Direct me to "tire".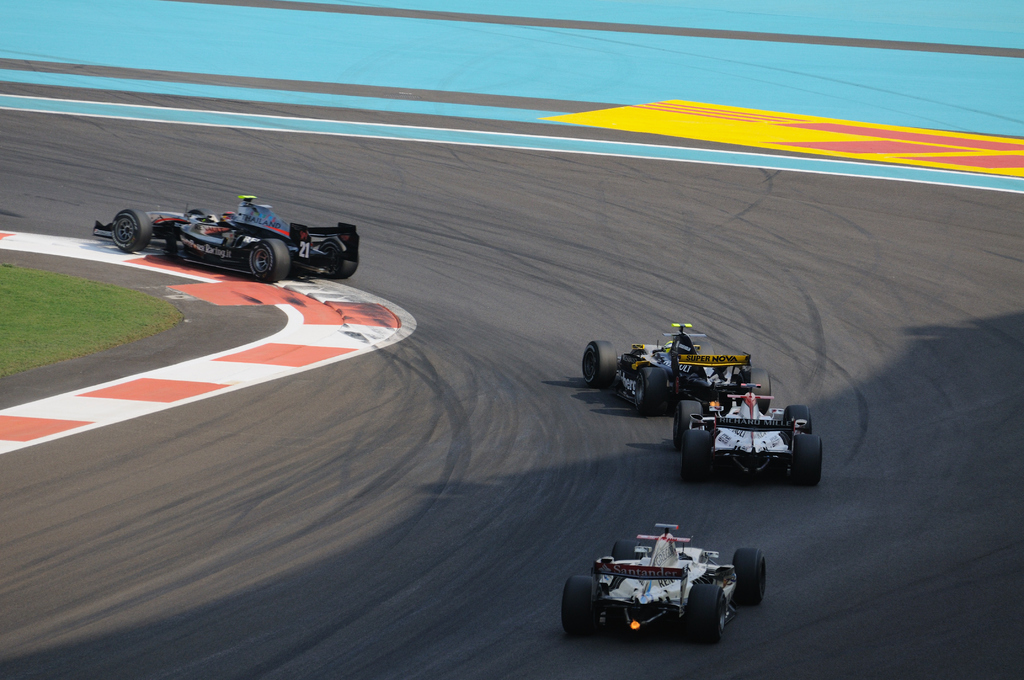
Direction: <region>636, 366, 672, 412</region>.
